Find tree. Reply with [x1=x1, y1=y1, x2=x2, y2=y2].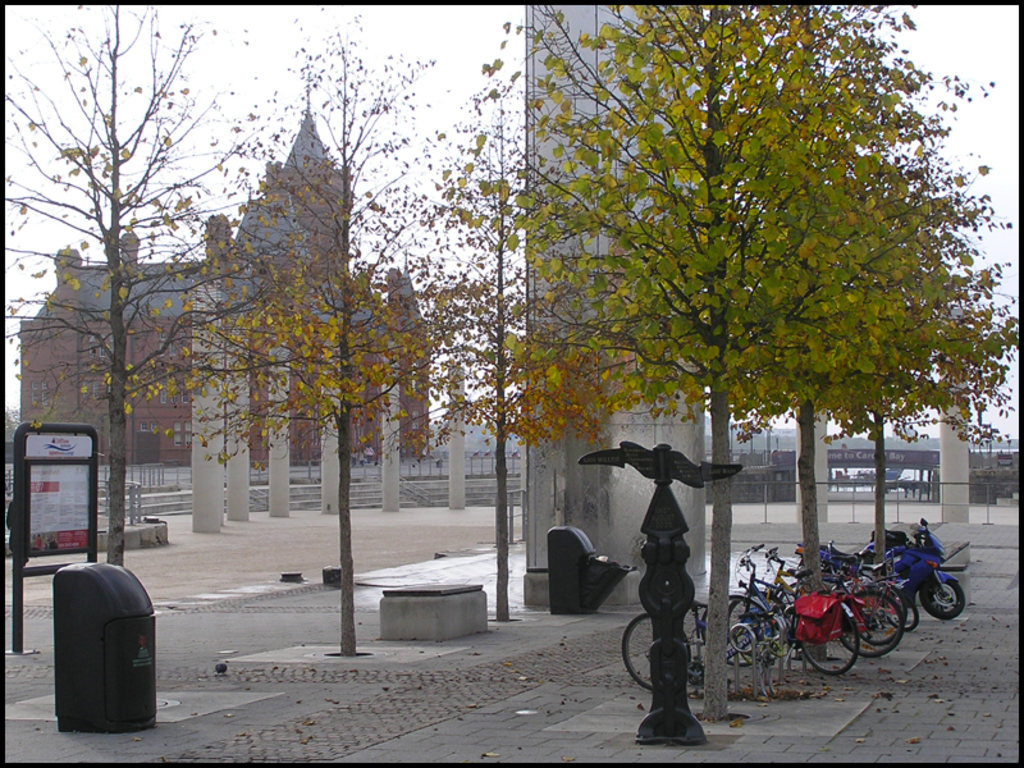
[x1=156, y1=14, x2=429, y2=657].
